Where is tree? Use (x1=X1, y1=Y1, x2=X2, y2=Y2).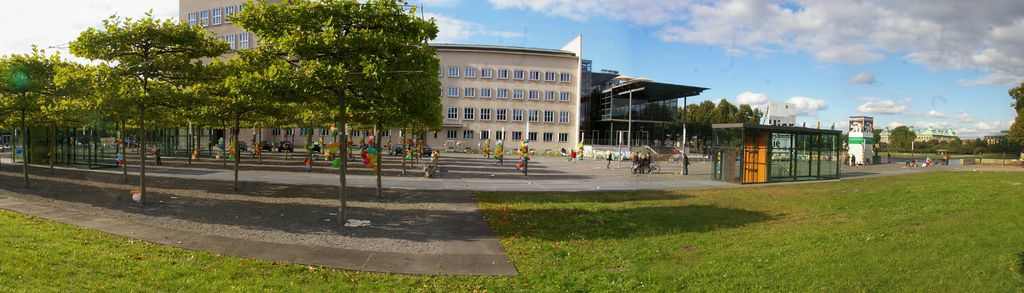
(x1=298, y1=29, x2=456, y2=199).
